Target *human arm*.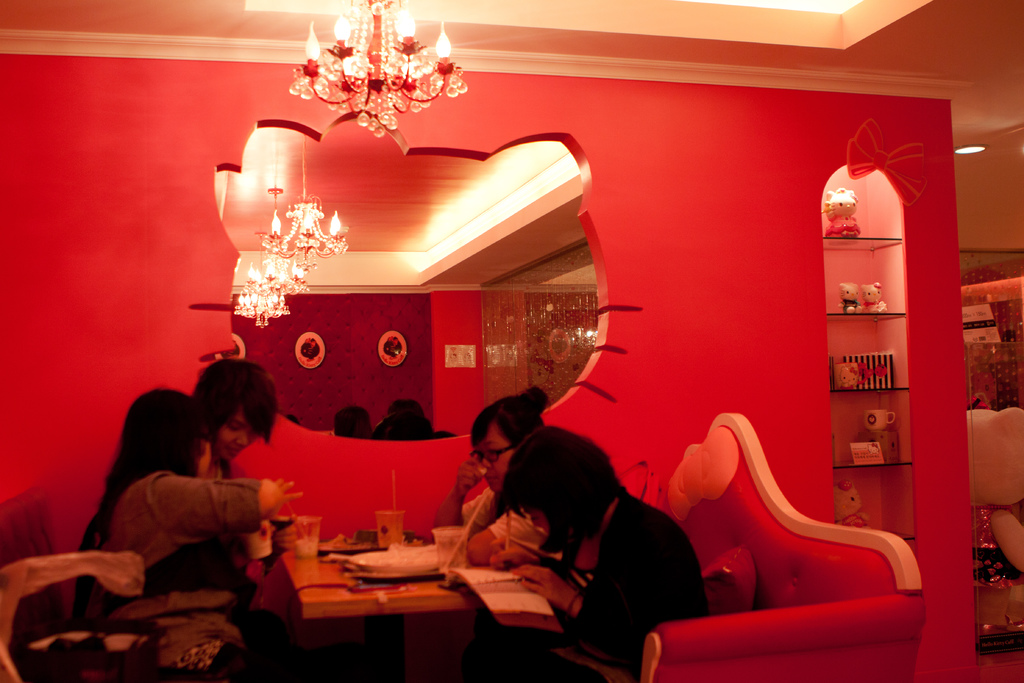
Target region: (left=483, top=541, right=553, bottom=571).
